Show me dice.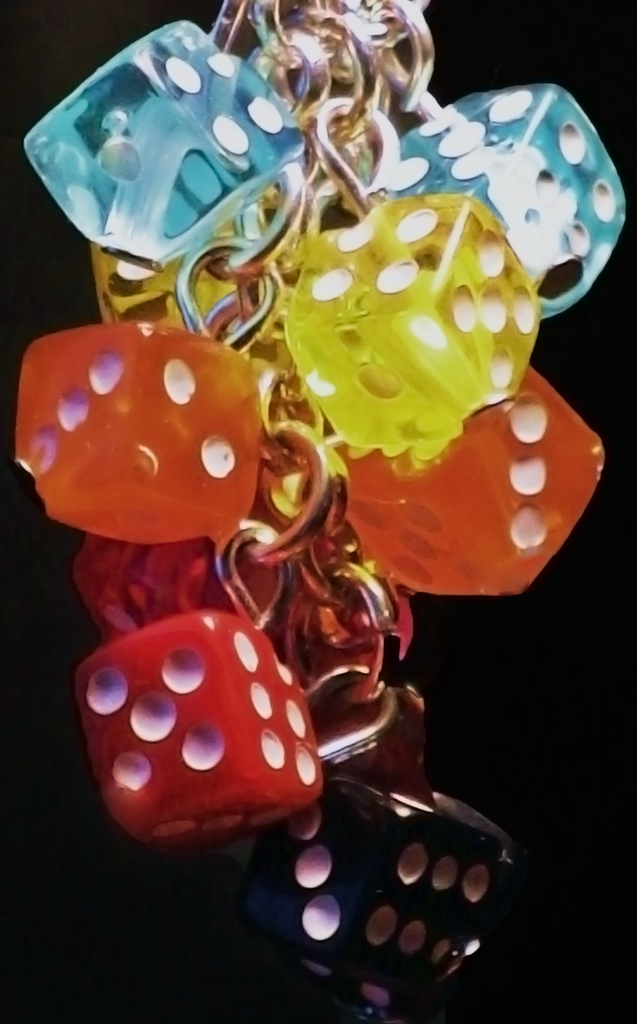
dice is here: (71, 612, 331, 869).
